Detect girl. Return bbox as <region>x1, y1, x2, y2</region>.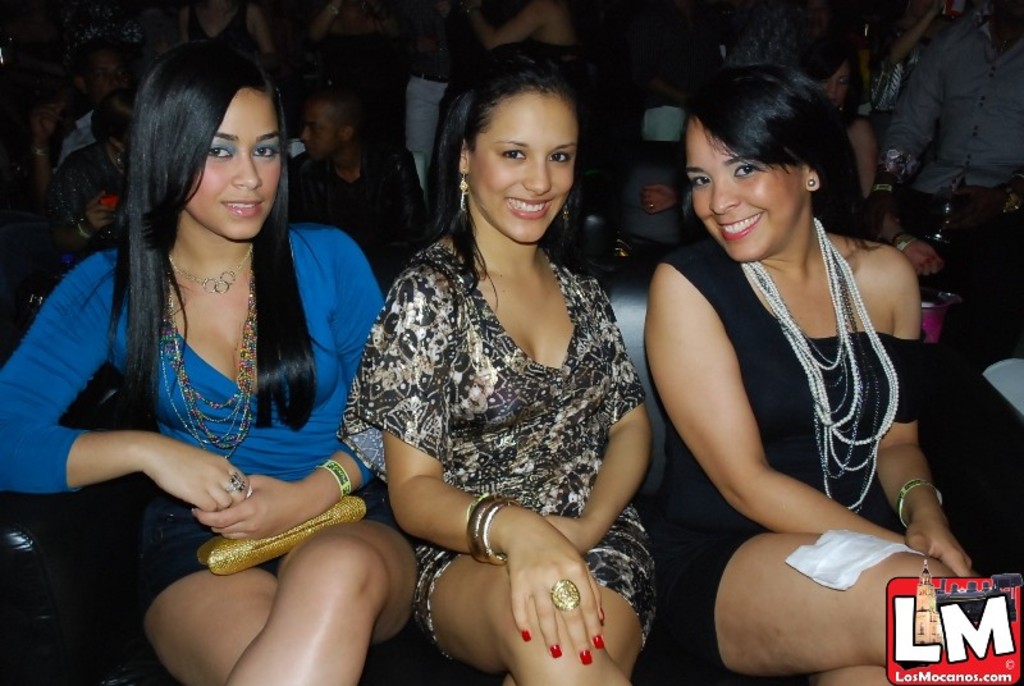
<region>0, 51, 411, 685</region>.
